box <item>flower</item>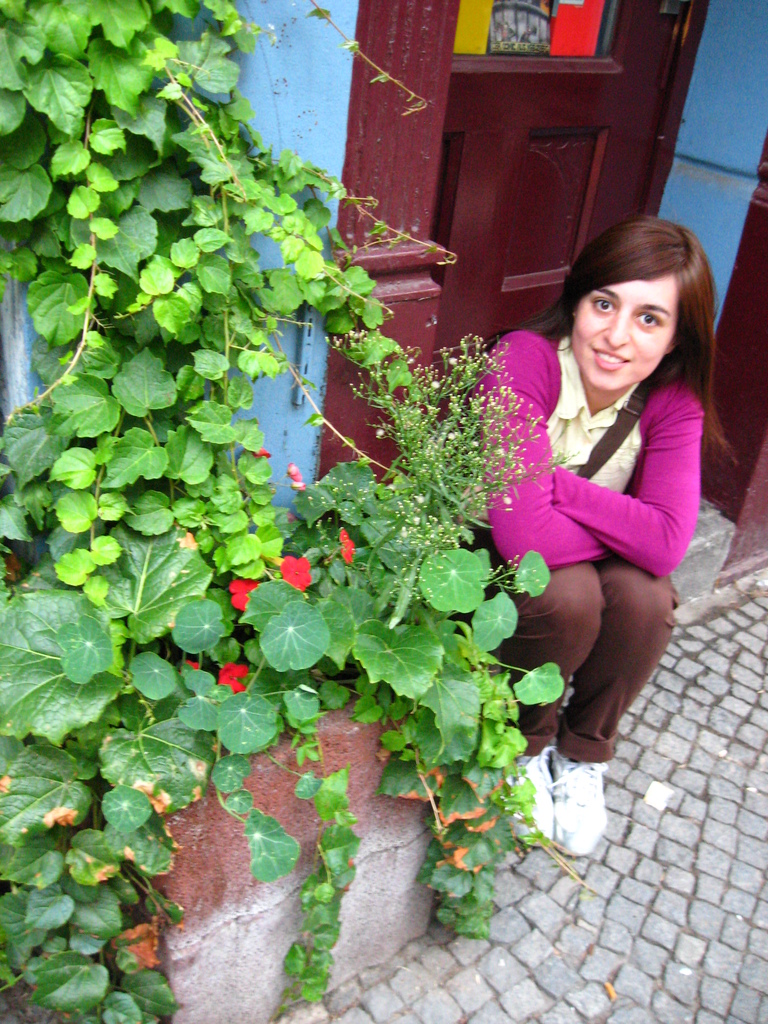
bbox=[331, 527, 356, 560]
